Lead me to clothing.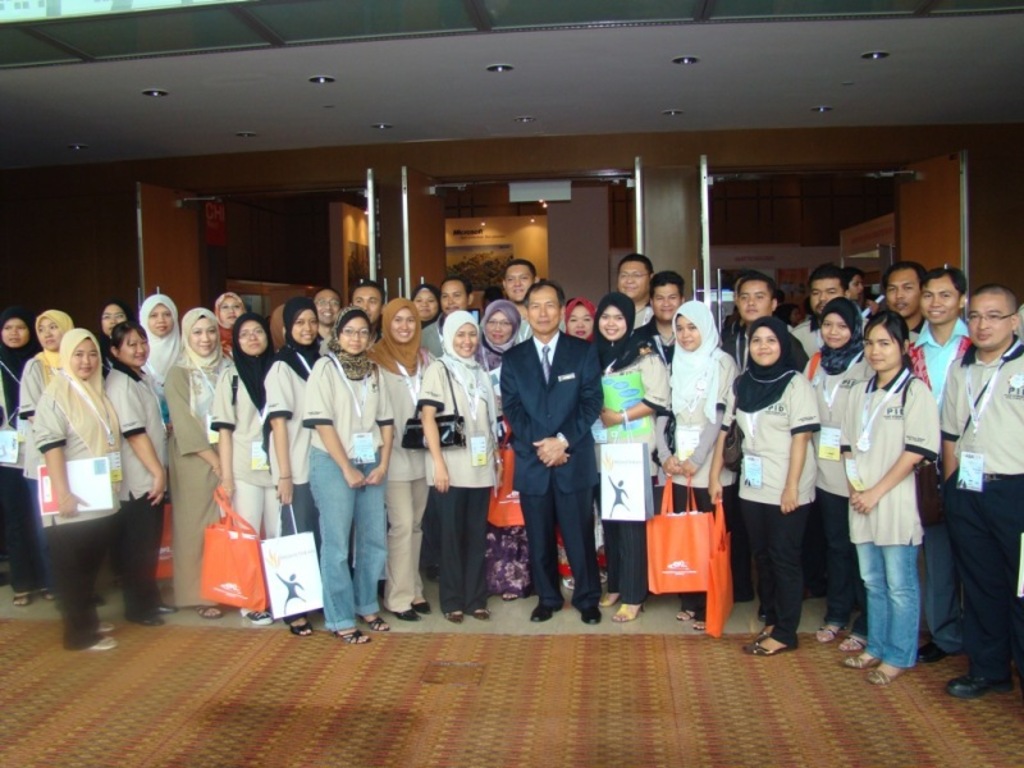
Lead to Rect(502, 334, 602, 622).
